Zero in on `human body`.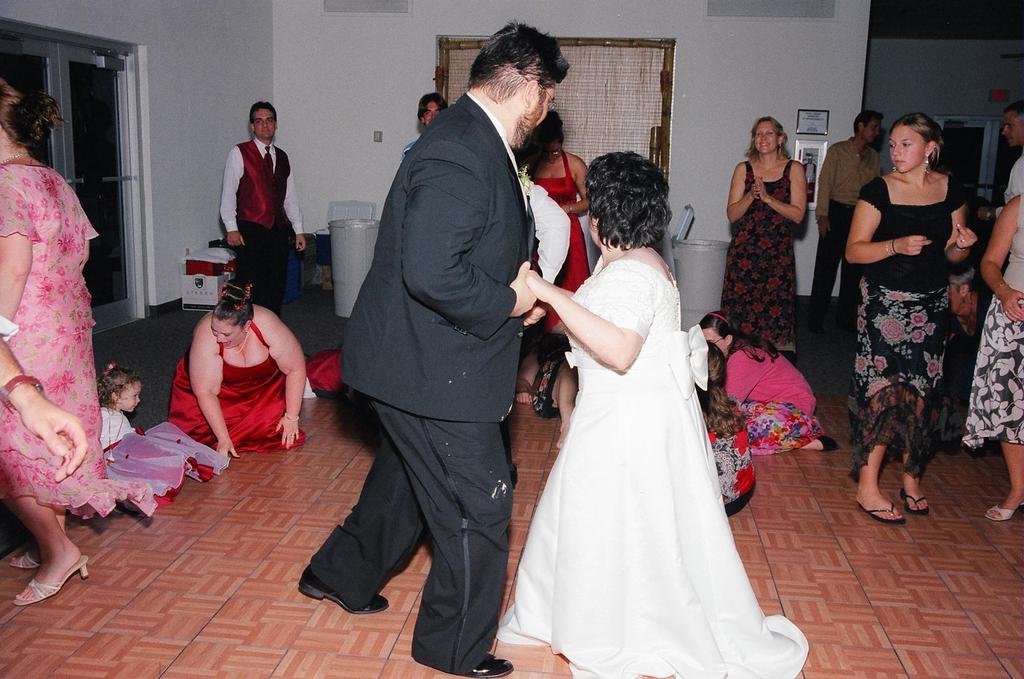
Zeroed in: l=527, t=150, r=597, b=324.
